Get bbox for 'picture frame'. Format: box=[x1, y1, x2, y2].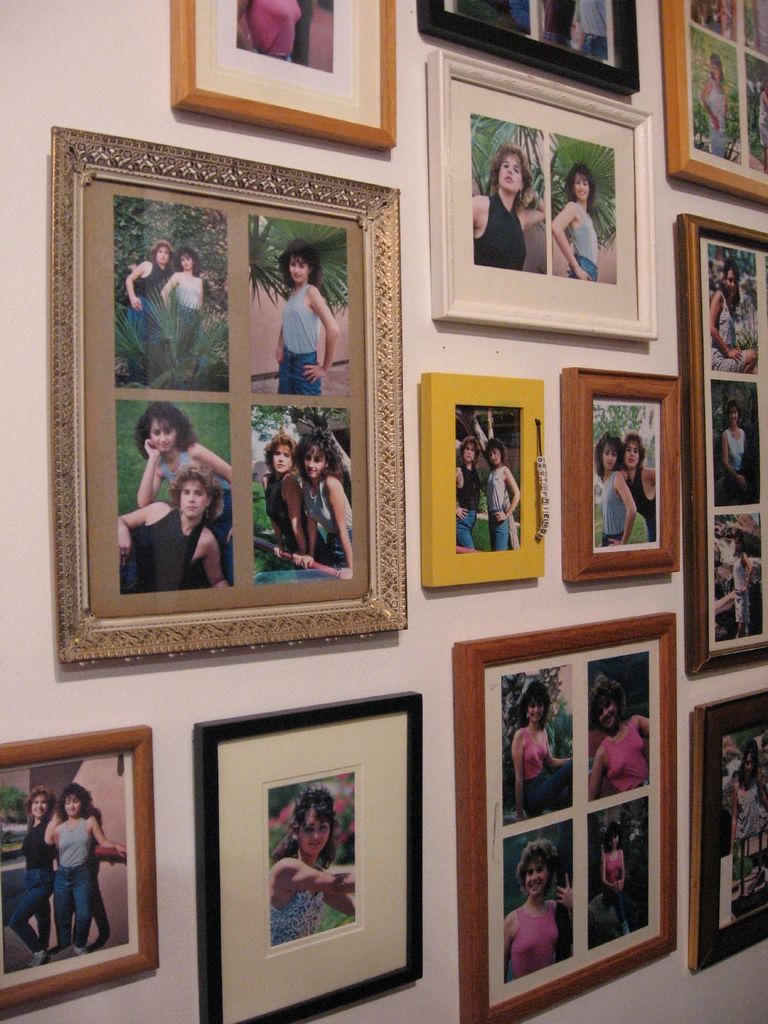
box=[564, 370, 678, 582].
